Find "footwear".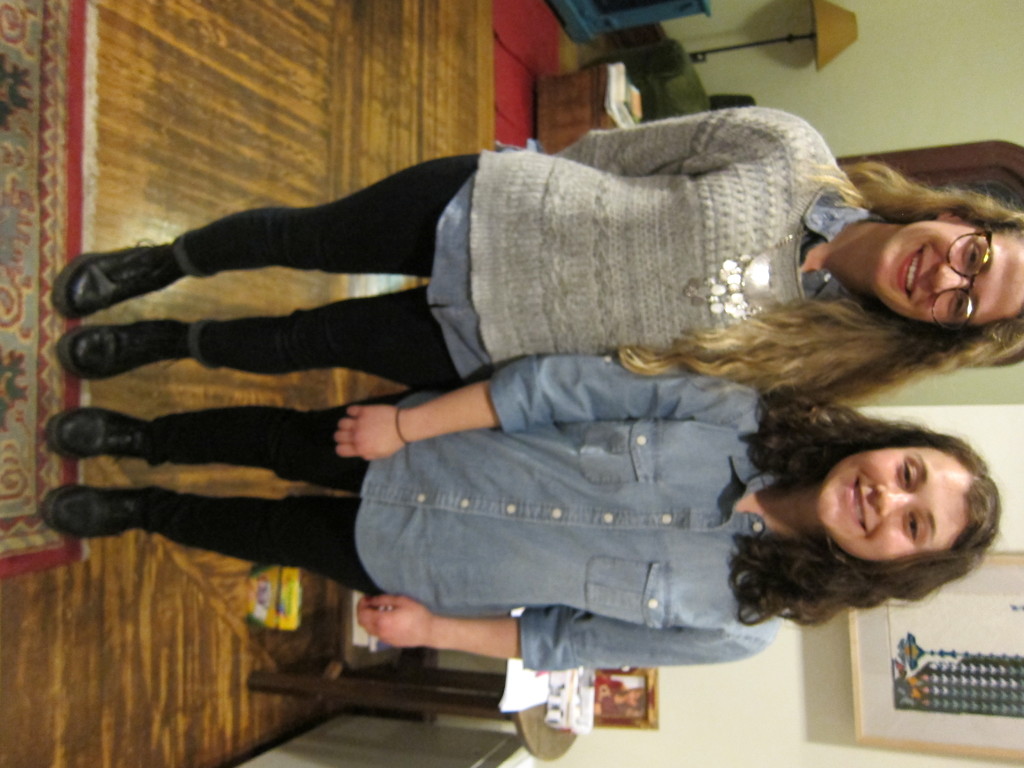
43 486 156 540.
